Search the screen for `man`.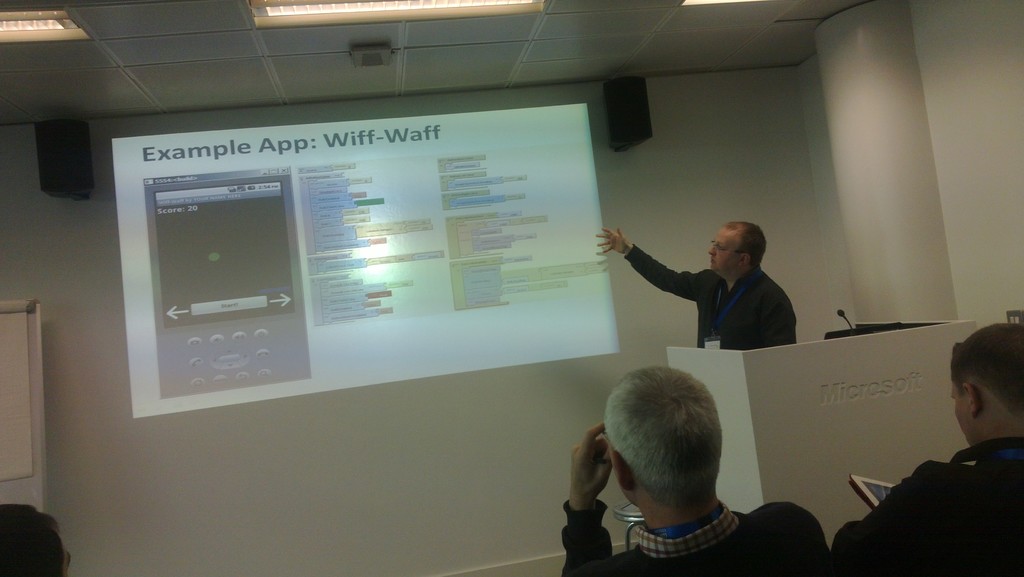
Found at {"left": 0, "top": 504, "right": 71, "bottom": 576}.
